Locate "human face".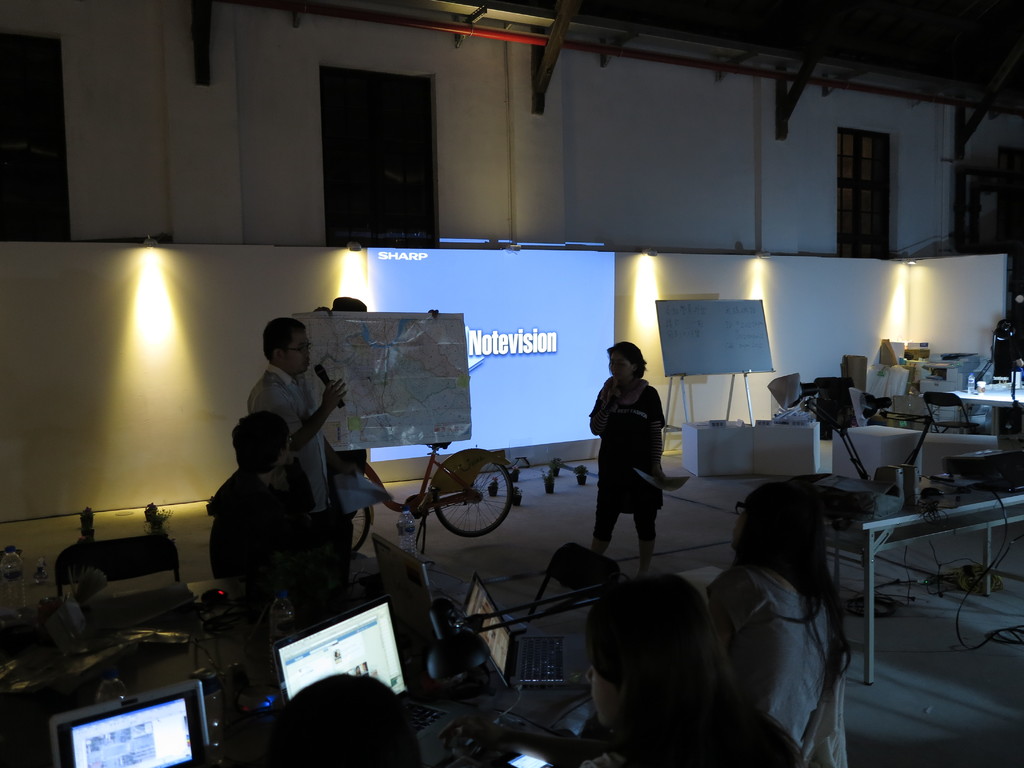
Bounding box: [left=607, top=355, right=628, bottom=389].
